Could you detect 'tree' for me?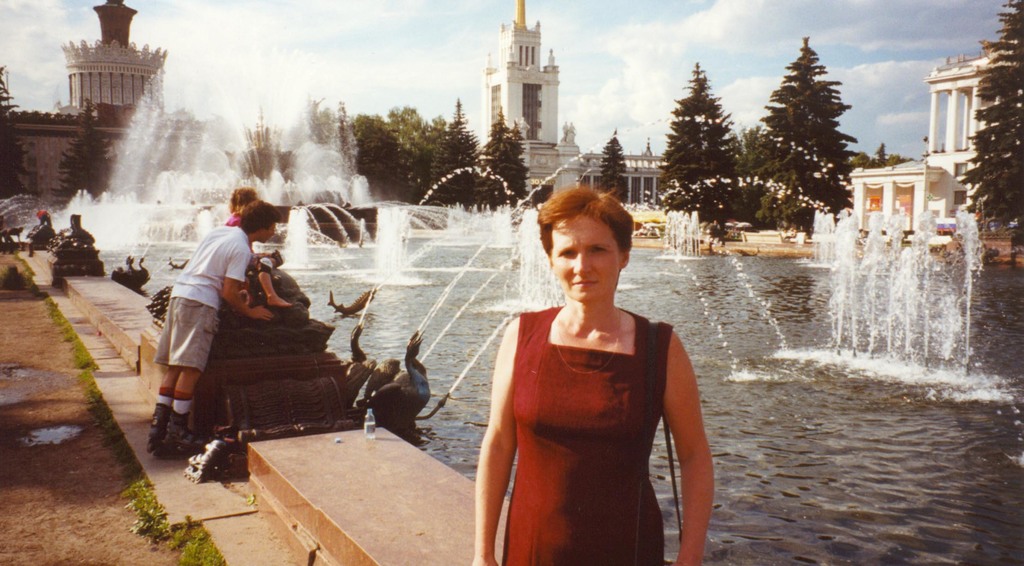
Detection result: box(600, 130, 628, 201).
